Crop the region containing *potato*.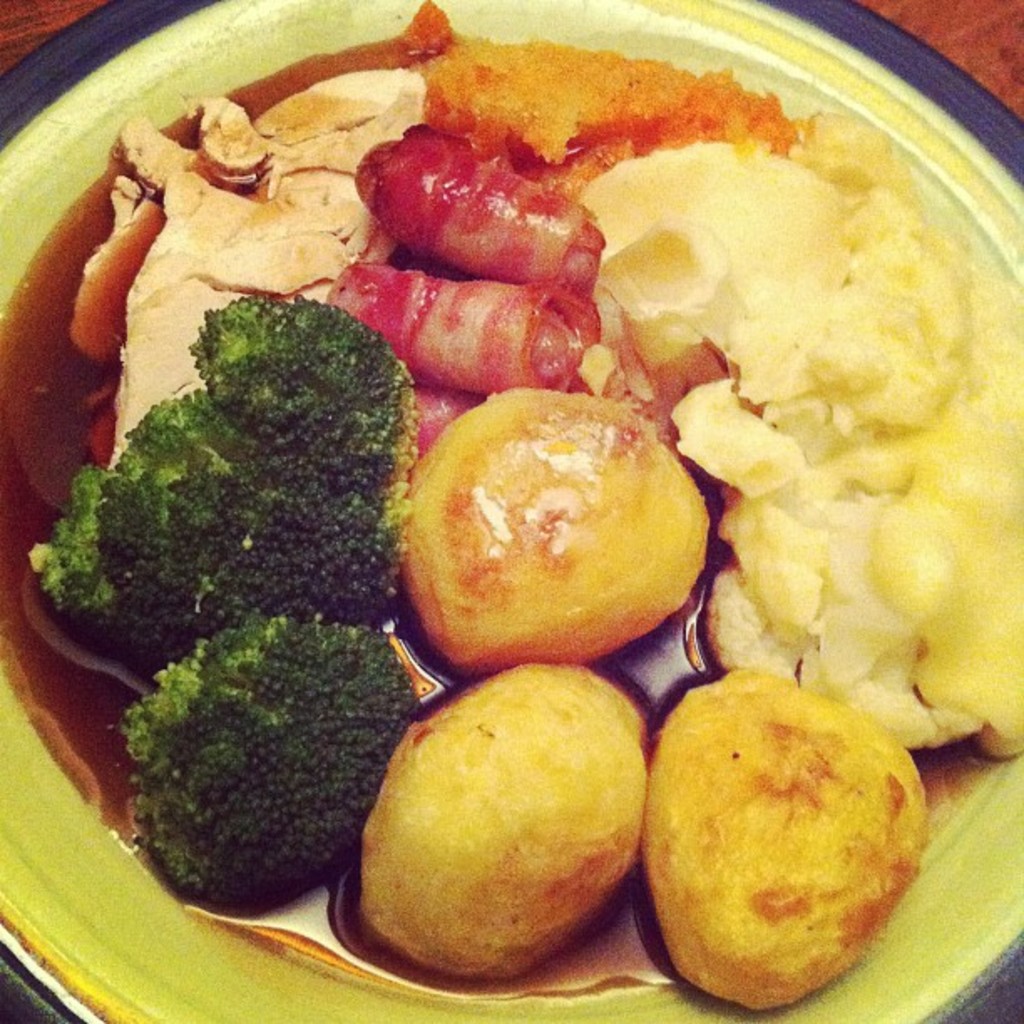
Crop region: detection(356, 661, 649, 986).
